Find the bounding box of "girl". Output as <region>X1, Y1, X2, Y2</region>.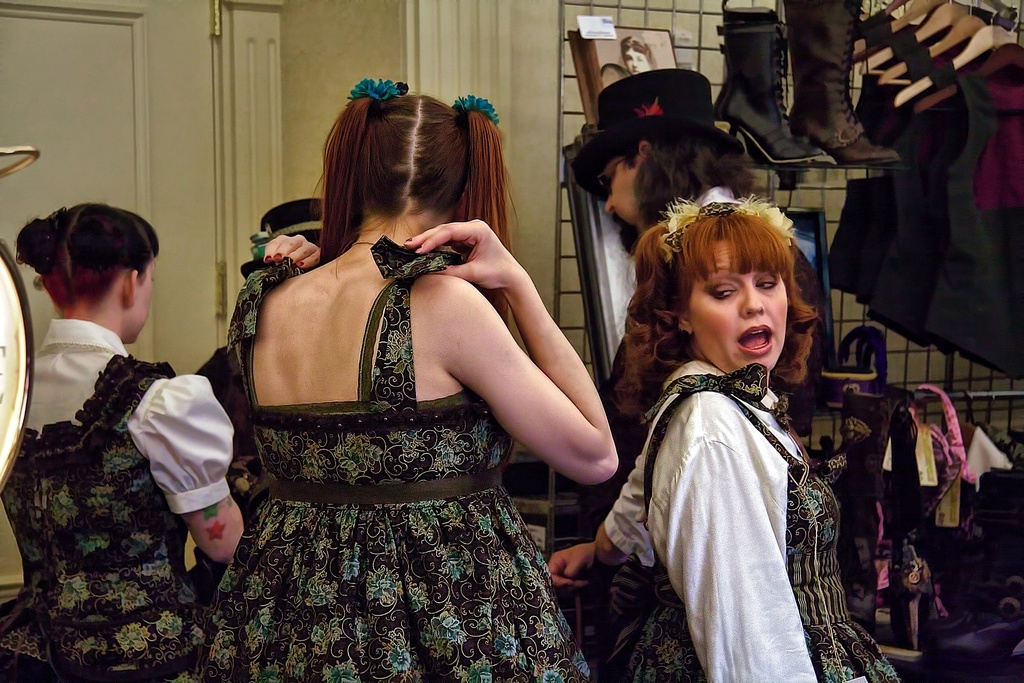
<region>0, 201, 248, 679</region>.
